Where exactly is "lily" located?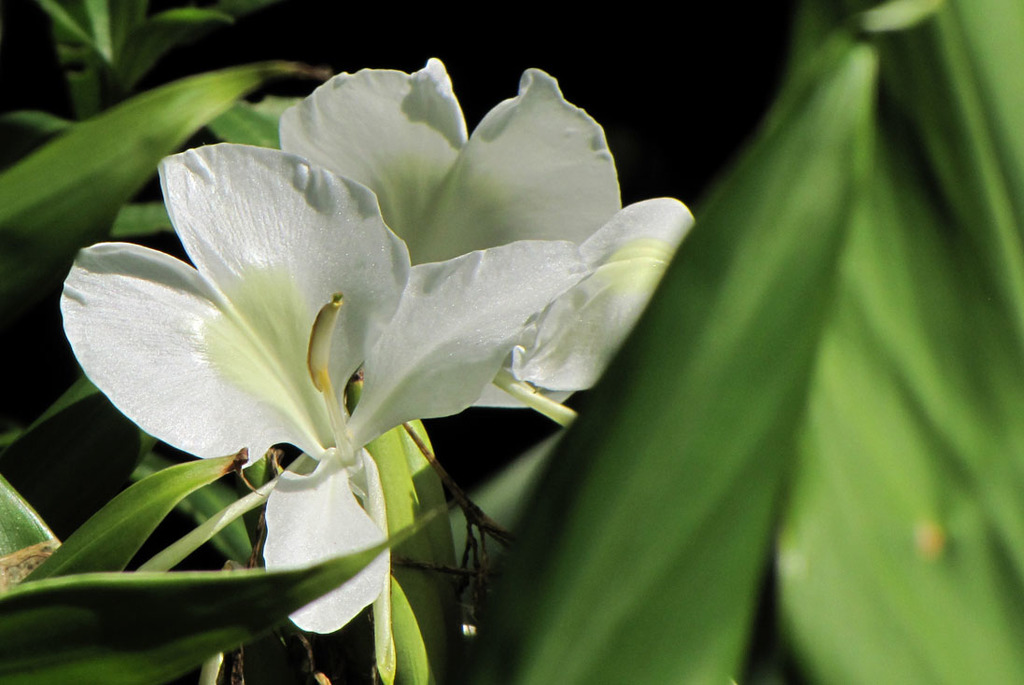
Its bounding box is bbox(278, 59, 694, 437).
